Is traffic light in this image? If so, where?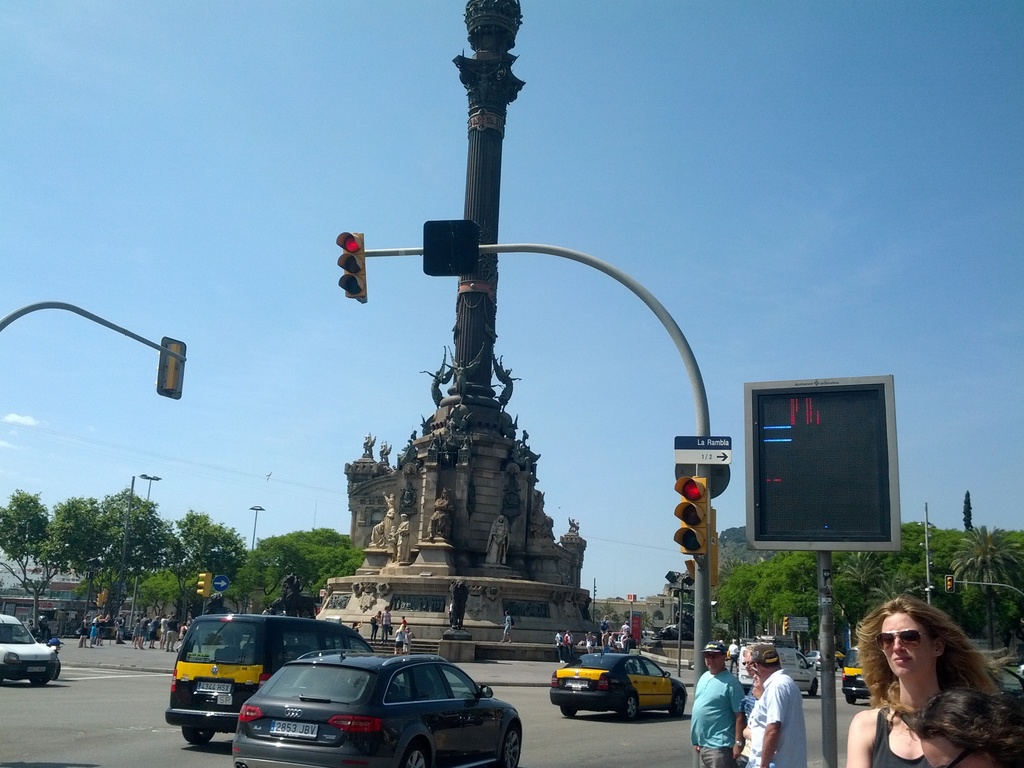
Yes, at x1=785, y1=617, x2=790, y2=634.
